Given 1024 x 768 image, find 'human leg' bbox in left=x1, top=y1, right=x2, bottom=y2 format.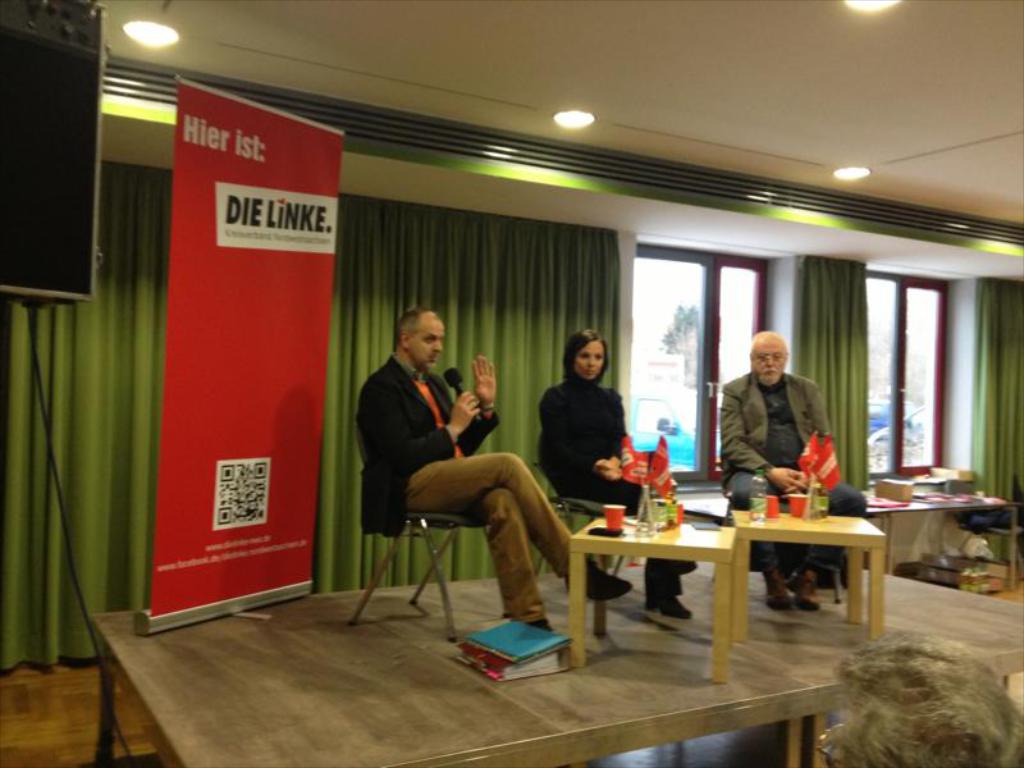
left=403, top=451, right=634, bottom=602.
